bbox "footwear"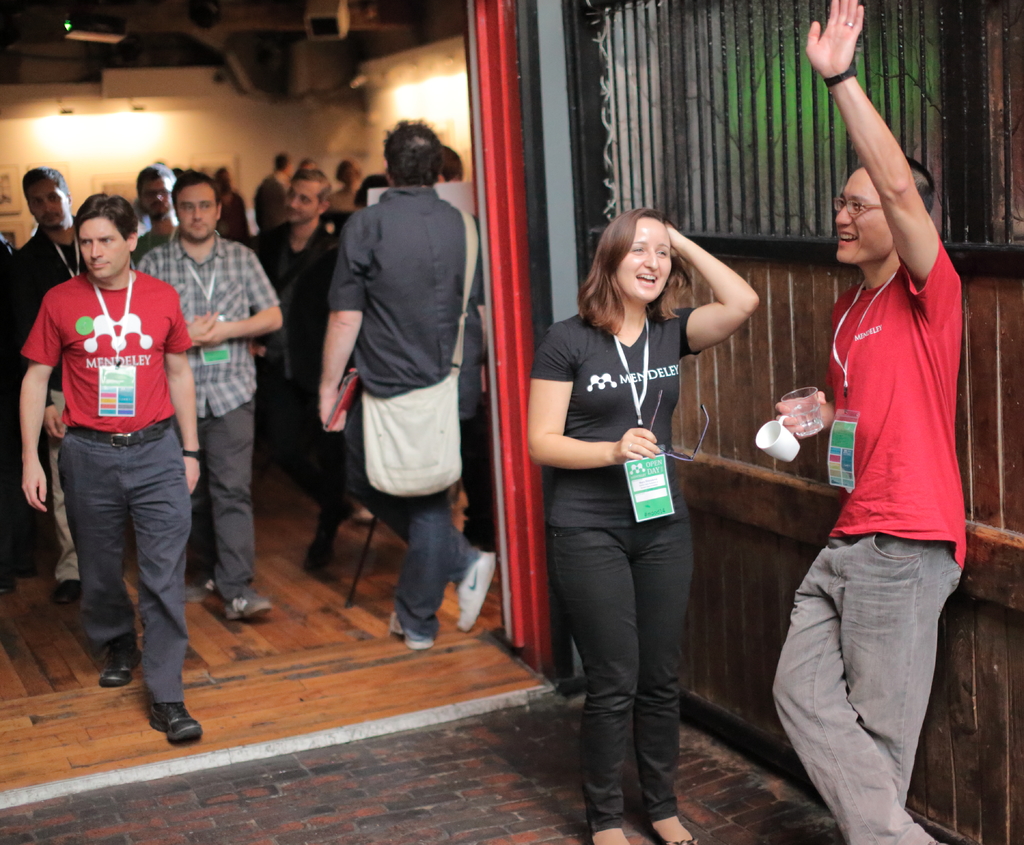
<region>458, 548, 505, 632</region>
